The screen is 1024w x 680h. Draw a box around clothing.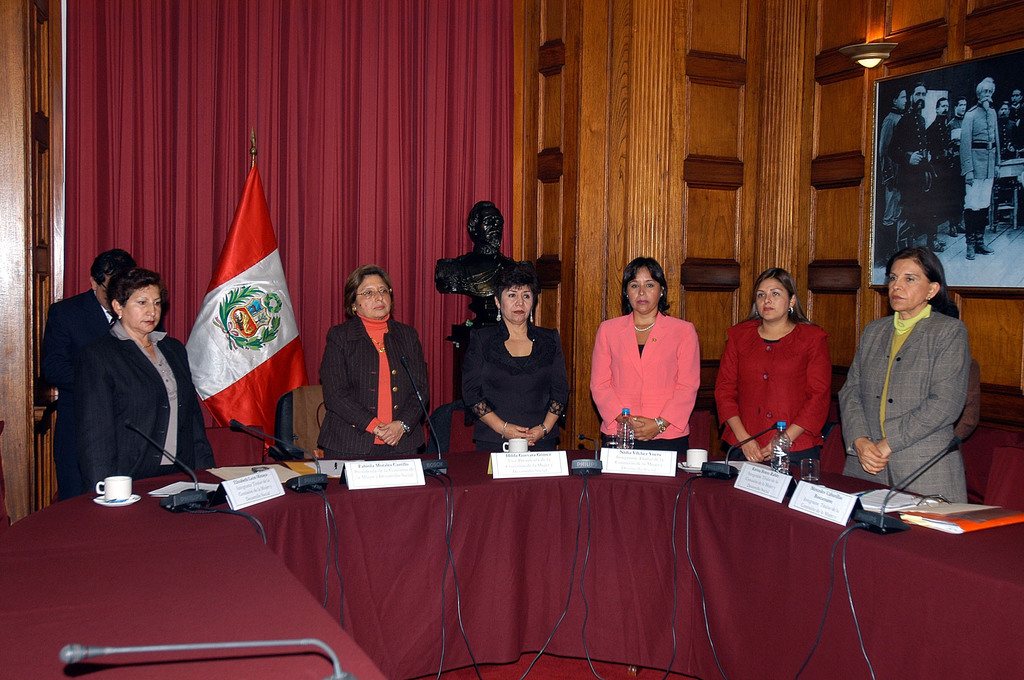
bbox=(39, 289, 121, 497).
